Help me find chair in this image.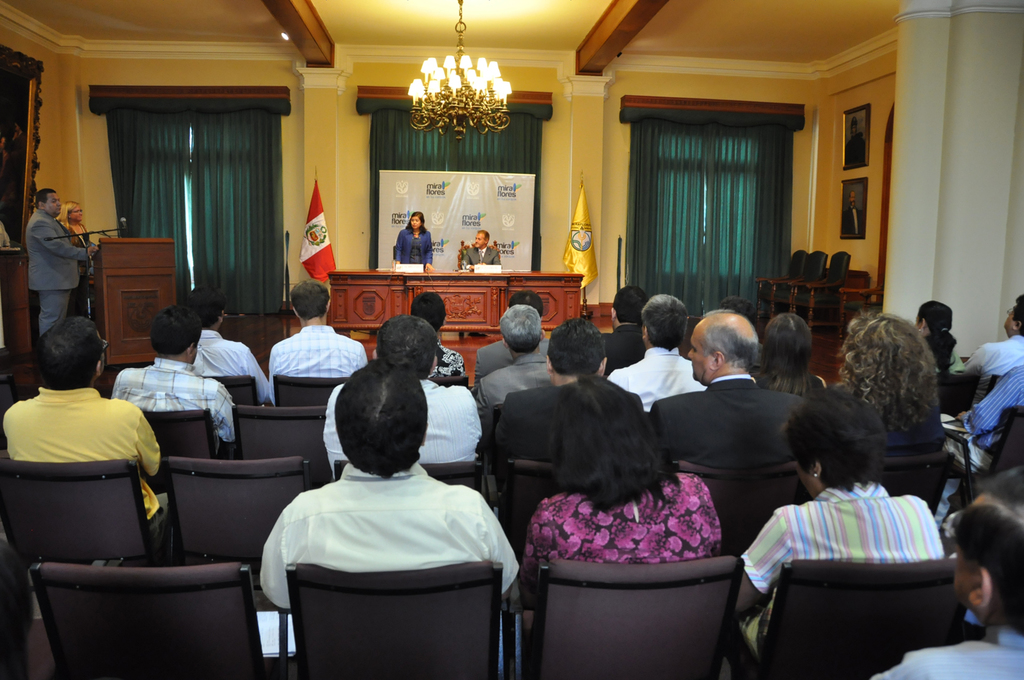
Found it: x1=0 y1=453 x2=163 y2=565.
